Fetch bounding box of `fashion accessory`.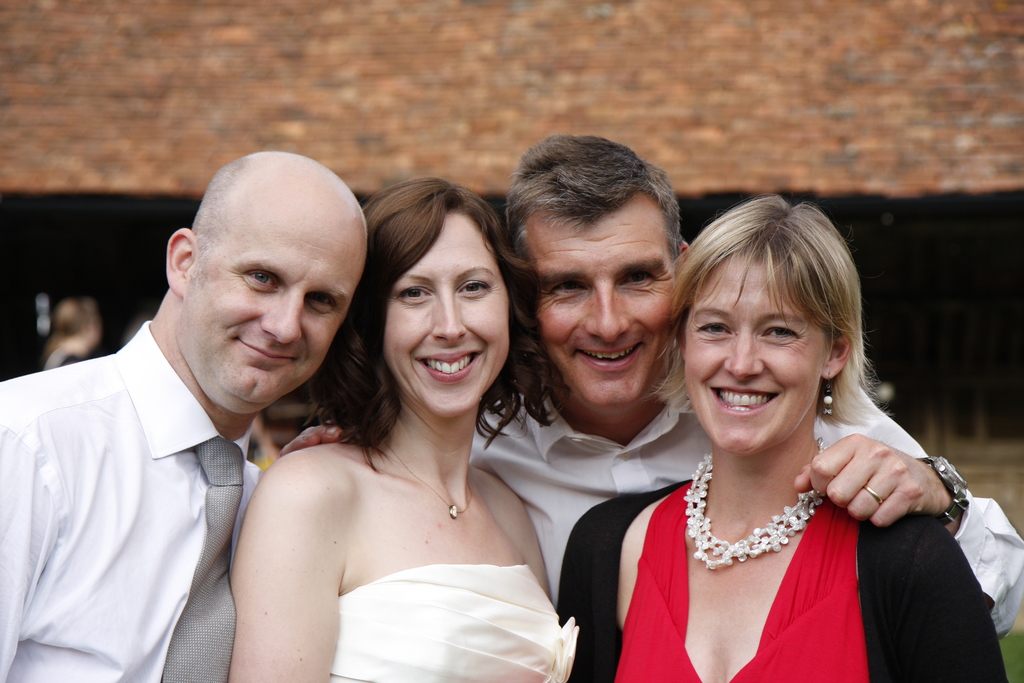
Bbox: 916, 452, 972, 525.
